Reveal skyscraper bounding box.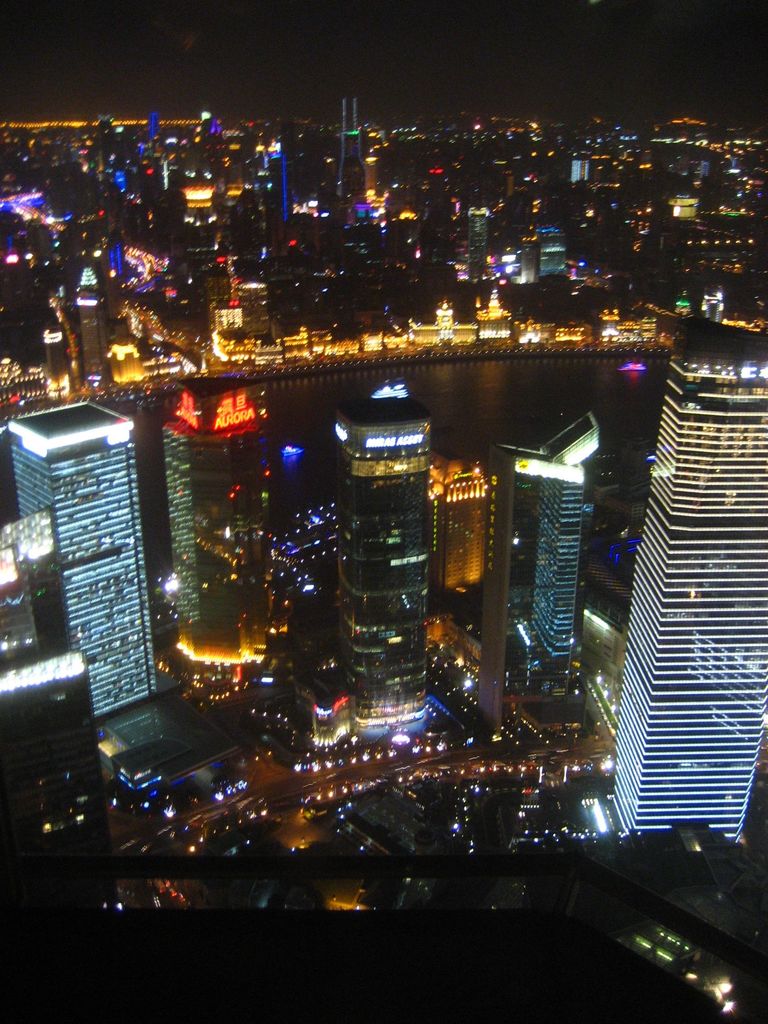
Revealed: rect(334, 374, 432, 710).
